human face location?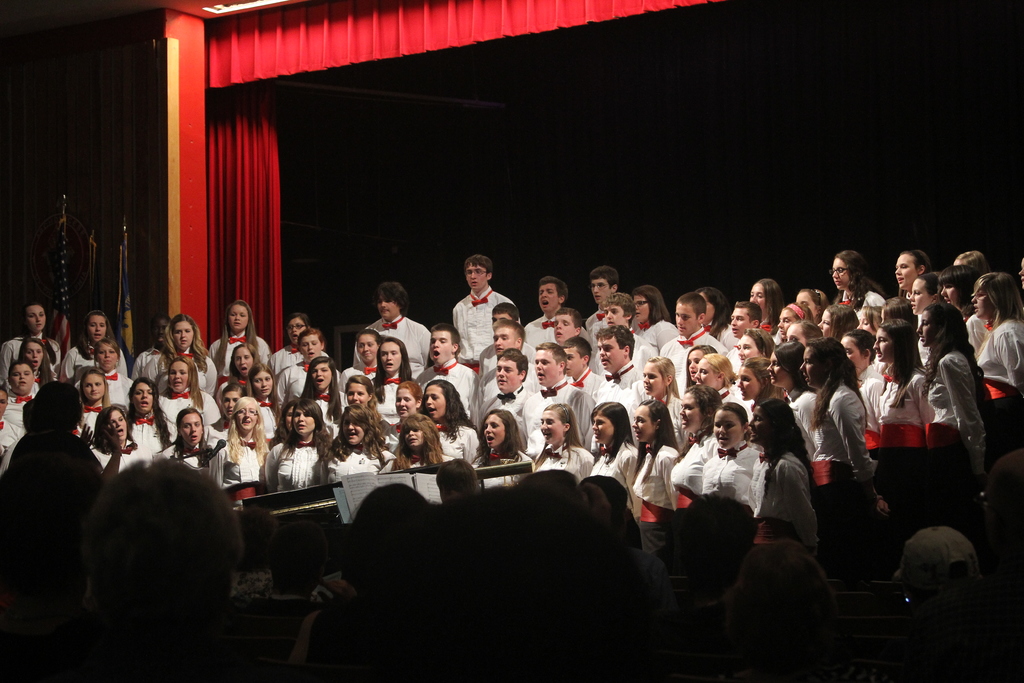
{"x1": 876, "y1": 329, "x2": 893, "y2": 361}
